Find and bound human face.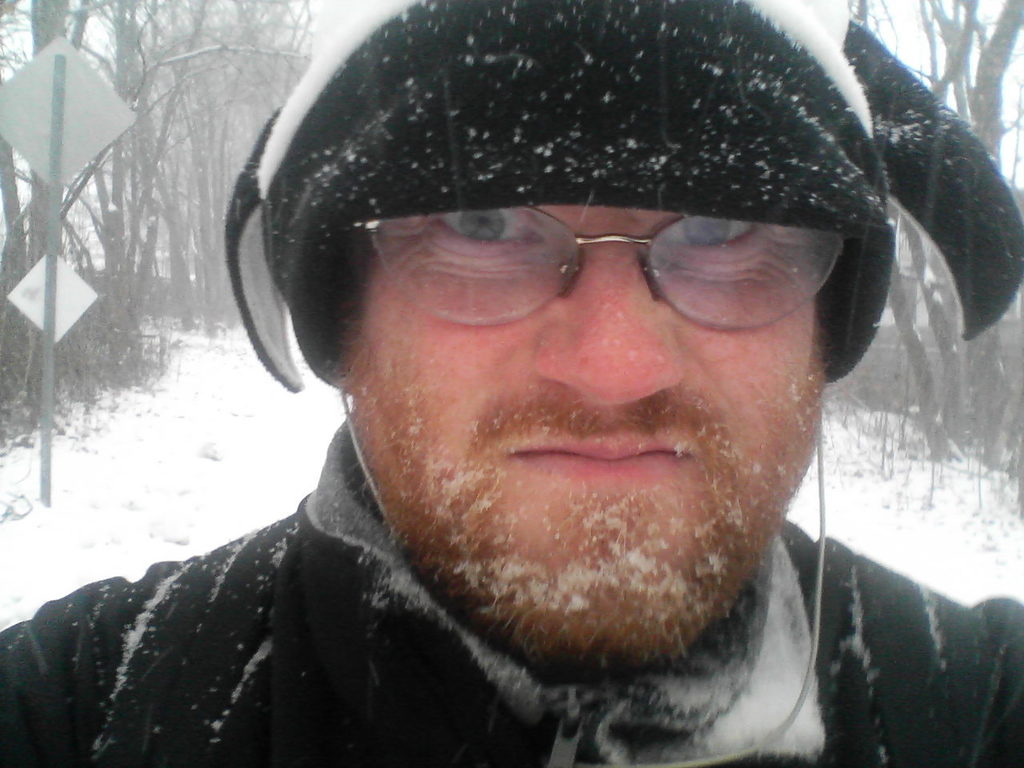
Bound: 358:209:830:594.
